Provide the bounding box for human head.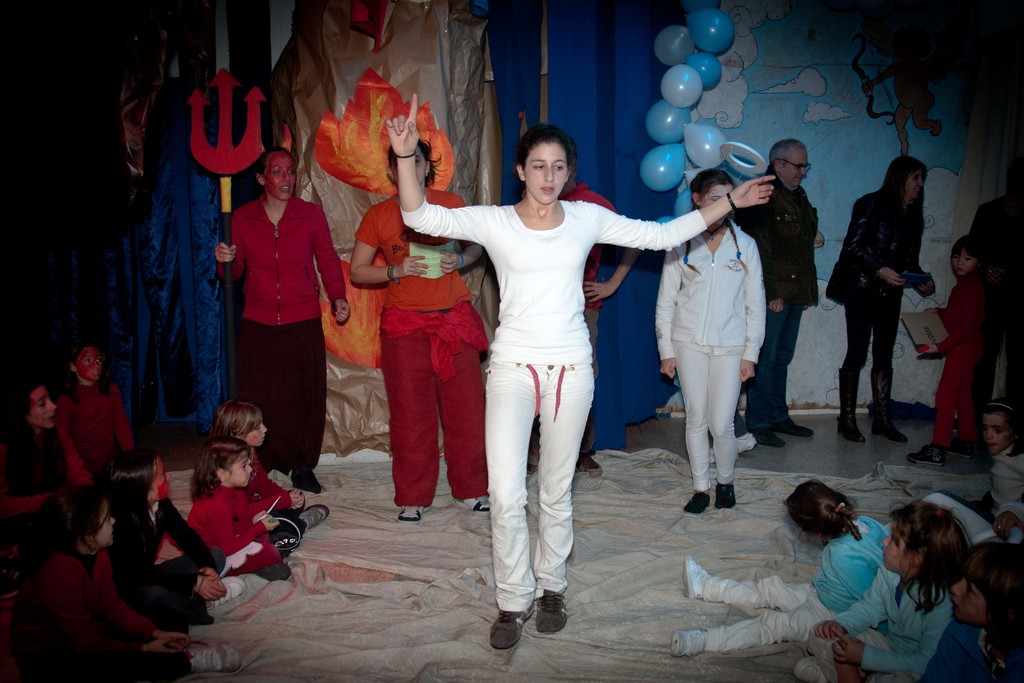
(left=948, top=238, right=979, bottom=277).
